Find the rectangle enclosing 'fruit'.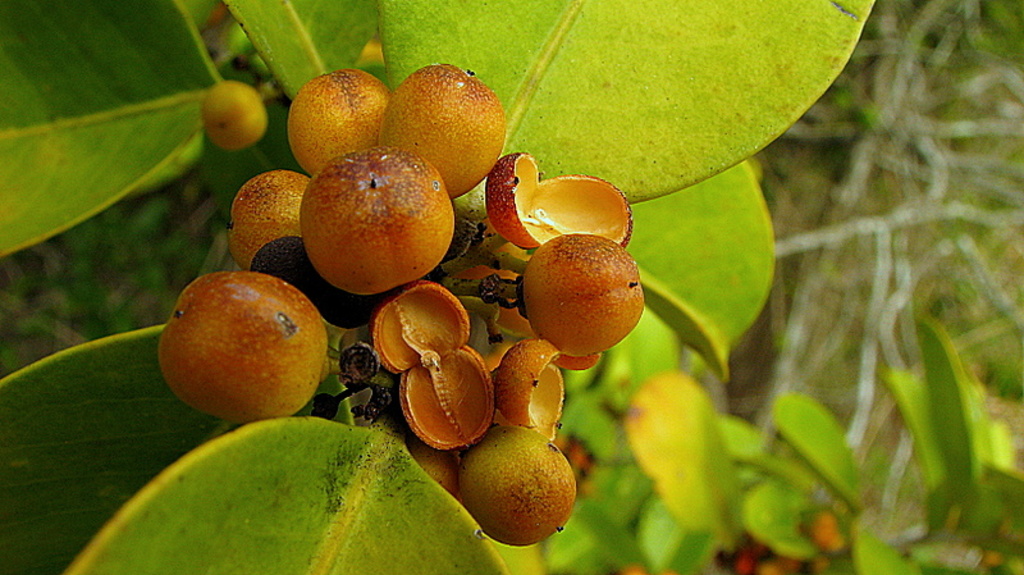
{"x1": 461, "y1": 423, "x2": 577, "y2": 546}.
